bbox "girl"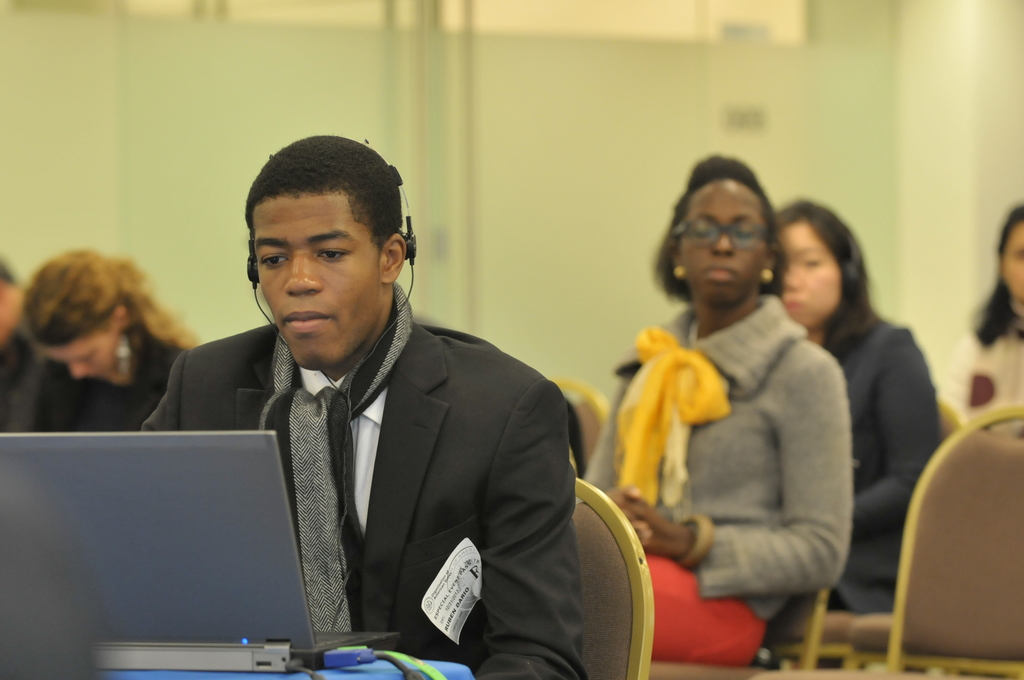
{"x1": 23, "y1": 246, "x2": 191, "y2": 434}
